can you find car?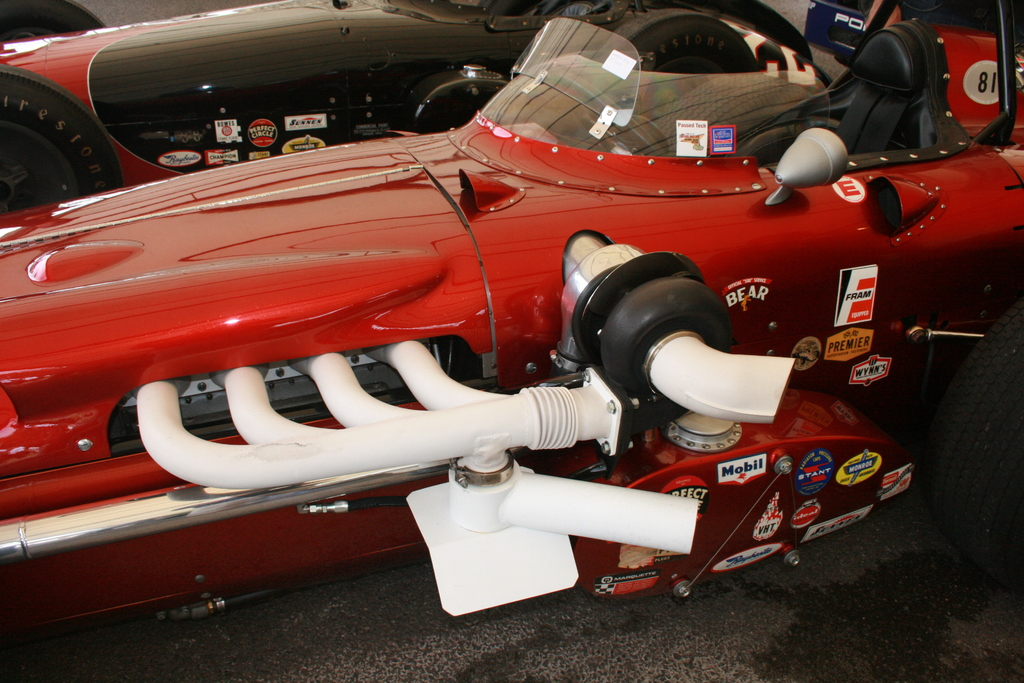
Yes, bounding box: box=[806, 0, 1023, 68].
